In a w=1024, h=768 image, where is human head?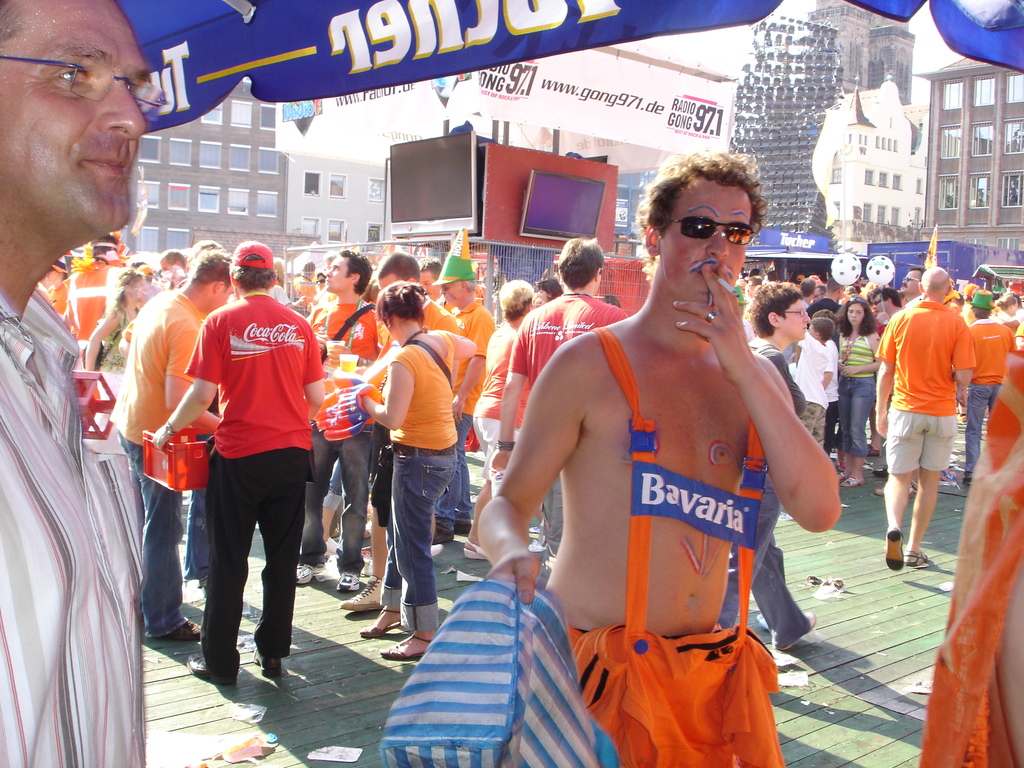
641 150 765 304.
